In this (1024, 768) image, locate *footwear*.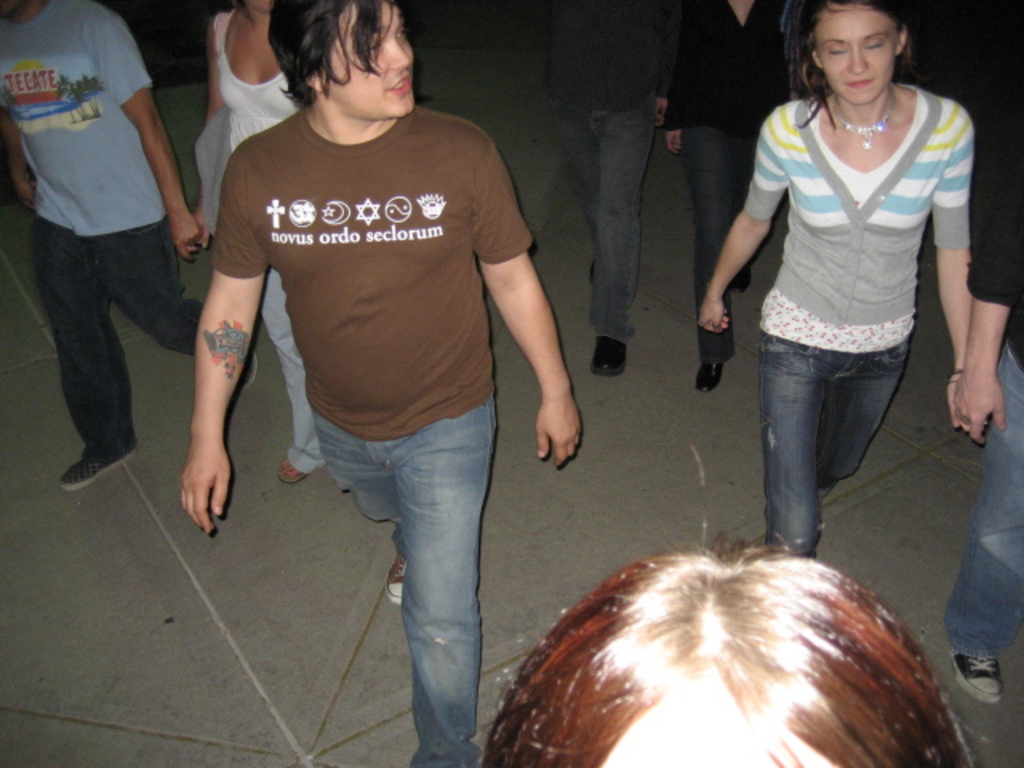
Bounding box: bbox=(64, 448, 141, 485).
